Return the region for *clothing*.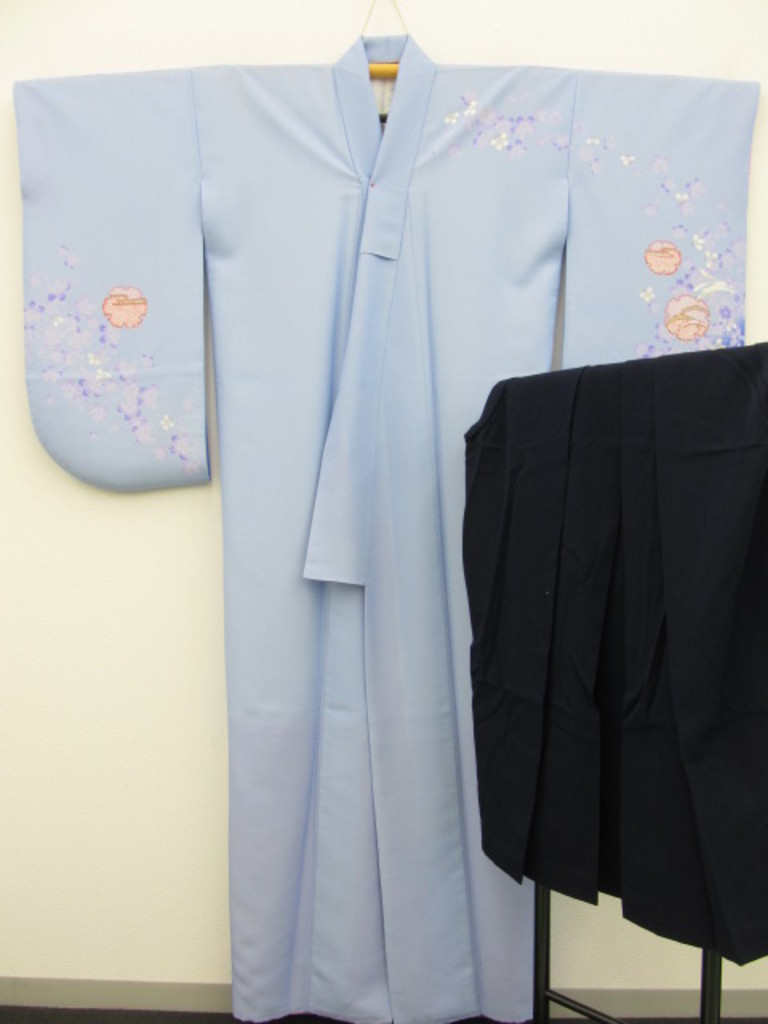
<bbox>3, 29, 766, 1022</bbox>.
